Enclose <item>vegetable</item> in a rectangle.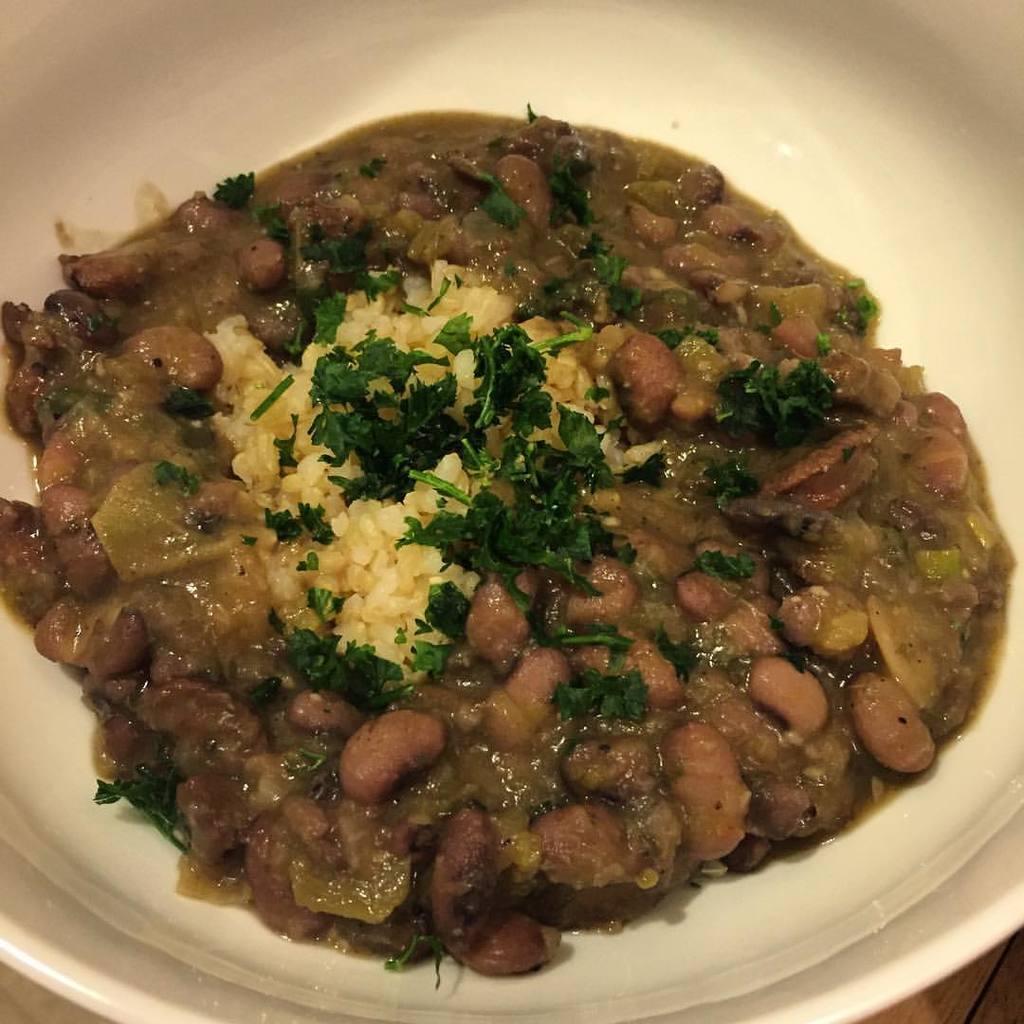
[x1=705, y1=332, x2=723, y2=353].
